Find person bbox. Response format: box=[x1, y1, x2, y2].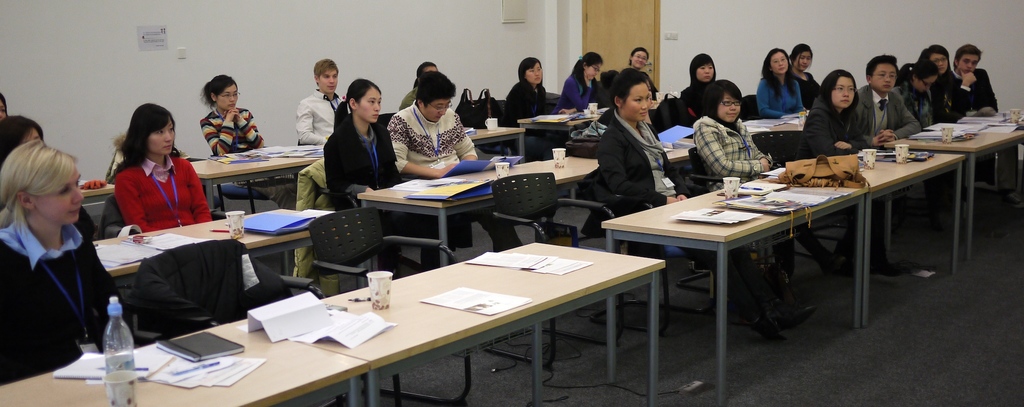
box=[952, 40, 1004, 119].
